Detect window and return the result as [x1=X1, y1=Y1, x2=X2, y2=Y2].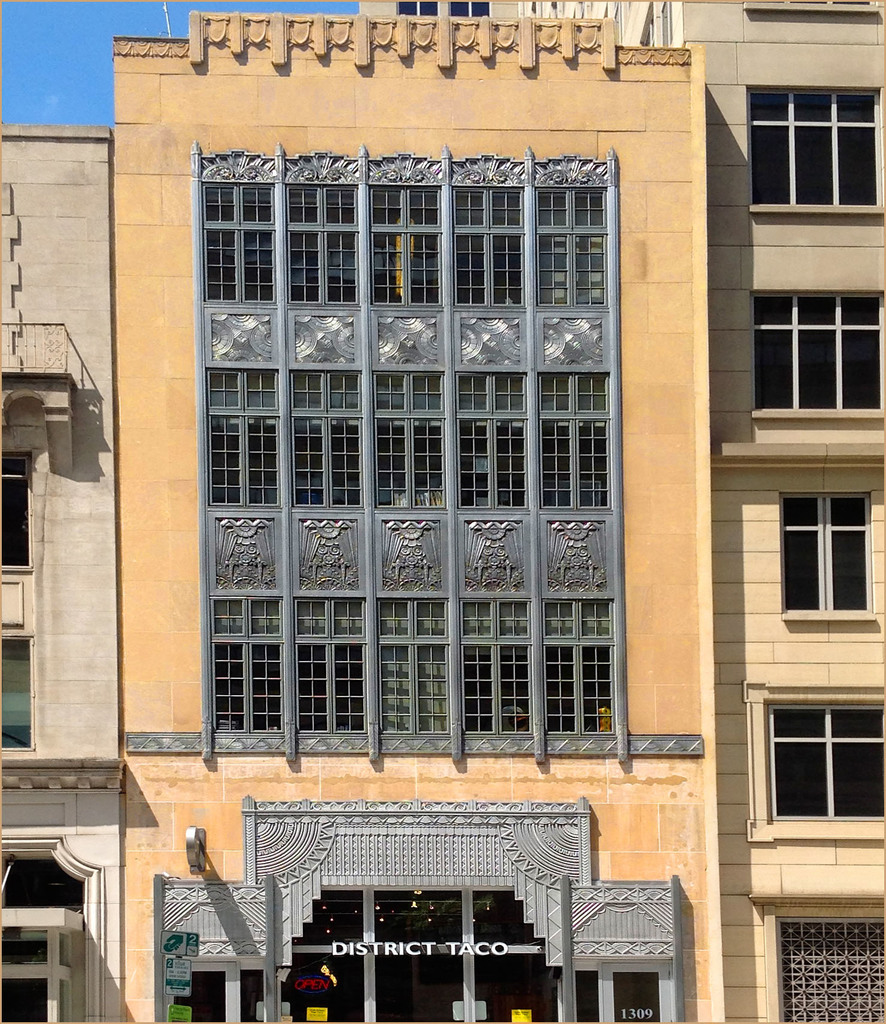
[x1=0, y1=615, x2=46, y2=764].
